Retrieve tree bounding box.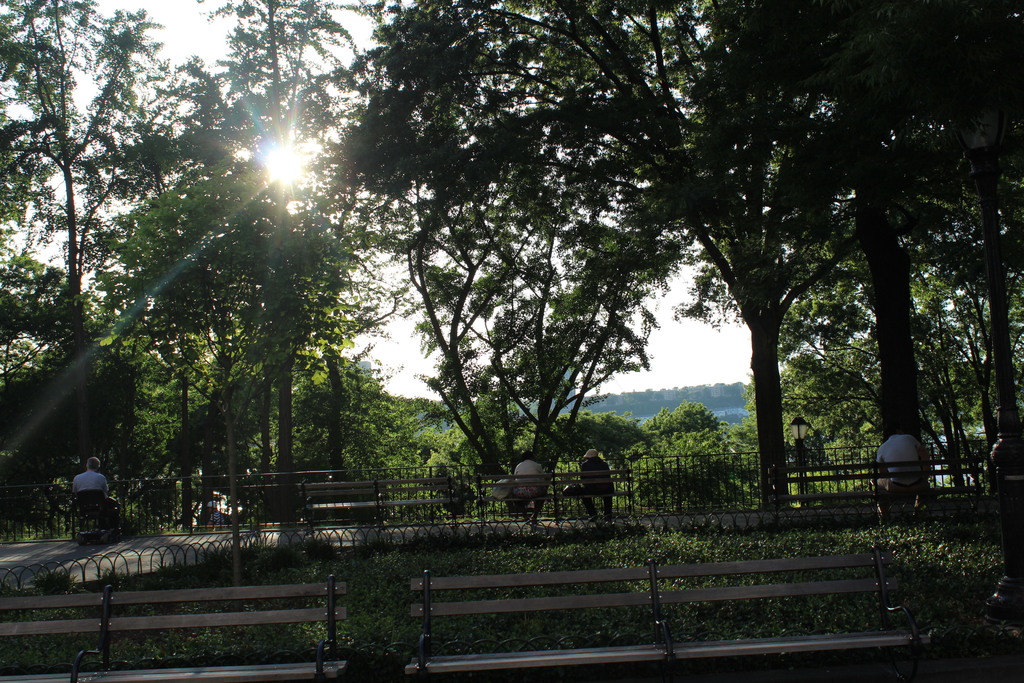
Bounding box: (0,3,218,443).
